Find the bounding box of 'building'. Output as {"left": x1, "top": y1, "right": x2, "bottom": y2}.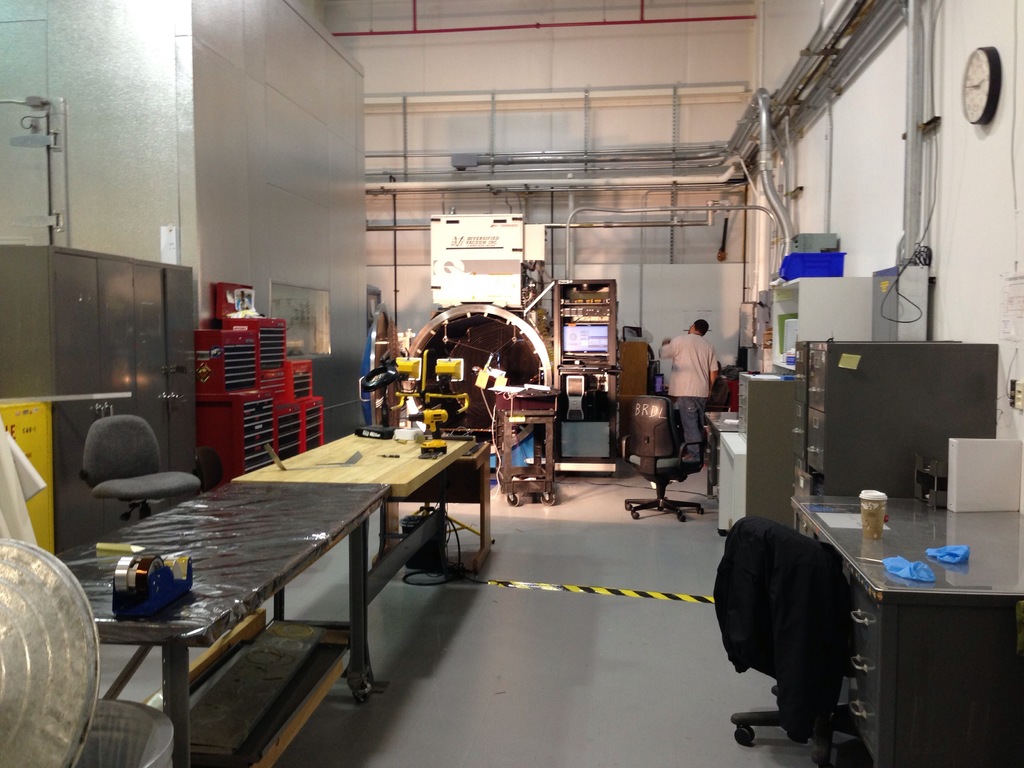
{"left": 0, "top": 1, "right": 1023, "bottom": 764}.
